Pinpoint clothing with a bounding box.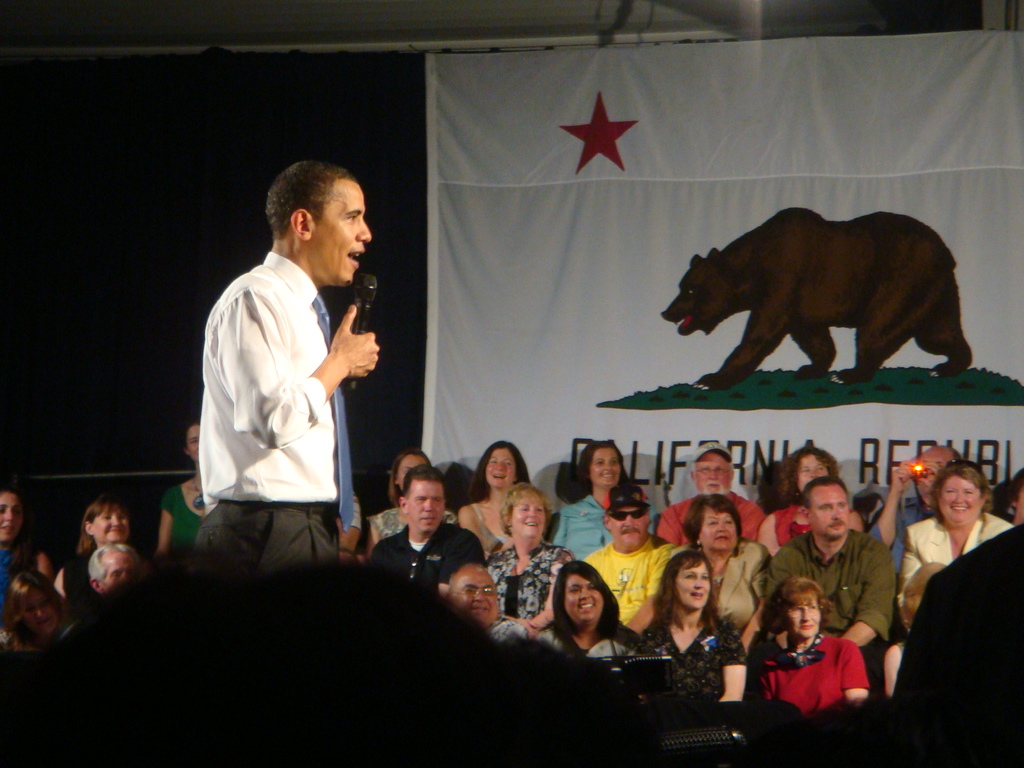
[544, 490, 655, 563].
